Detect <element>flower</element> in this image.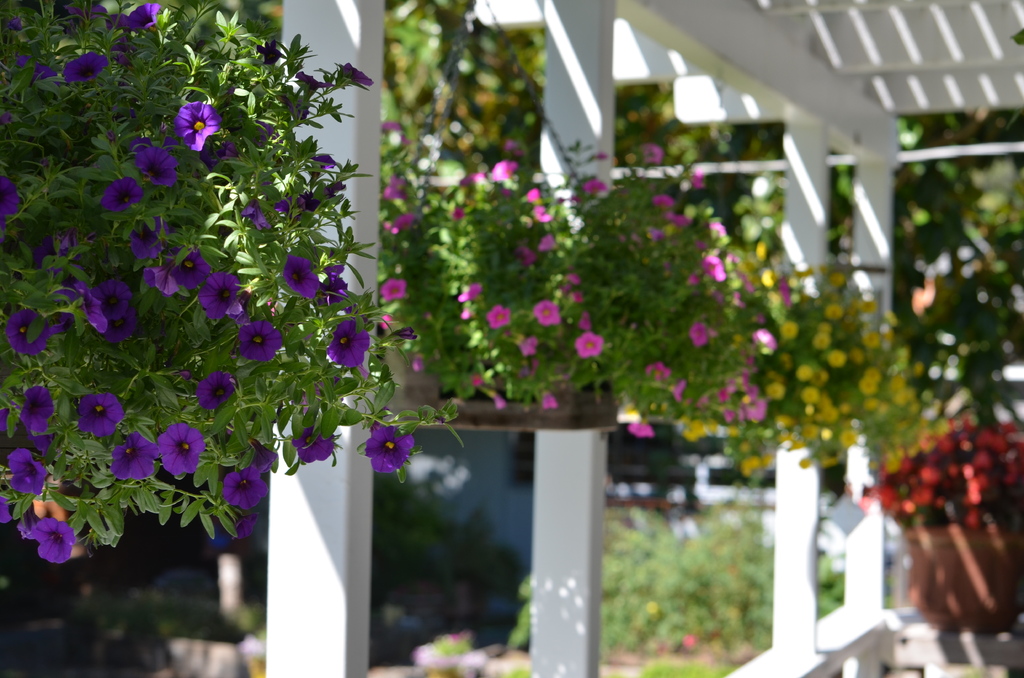
Detection: rect(534, 297, 559, 327).
